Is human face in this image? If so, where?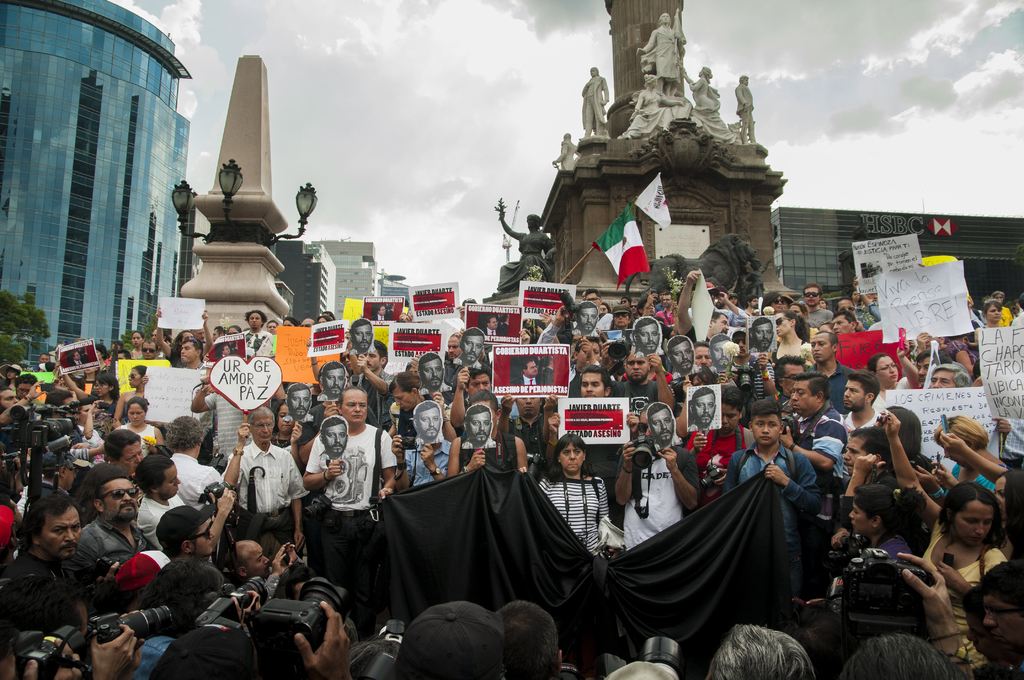
Yes, at [x1=915, y1=358, x2=931, y2=382].
